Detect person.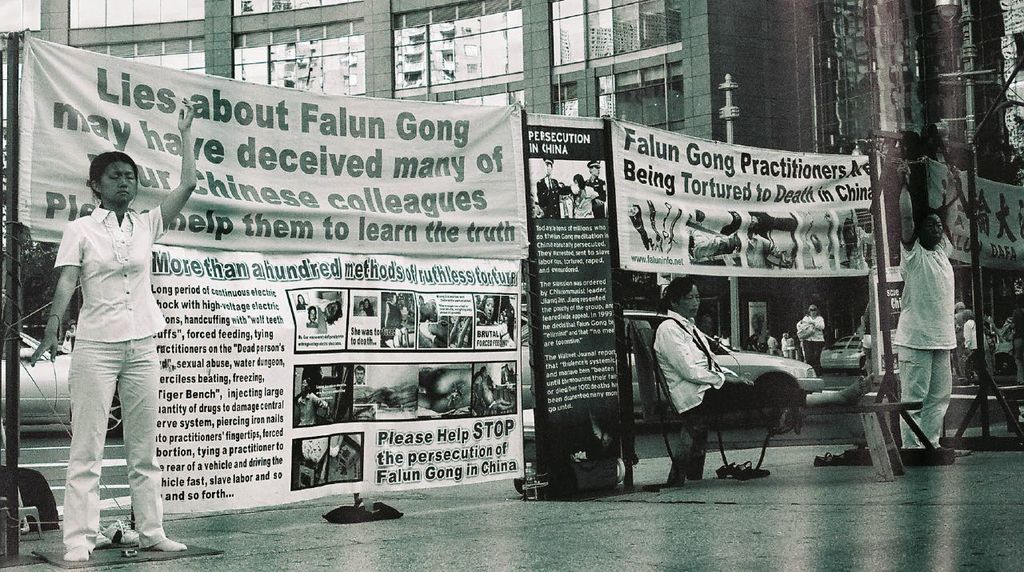
Detected at <box>794,306,826,374</box>.
